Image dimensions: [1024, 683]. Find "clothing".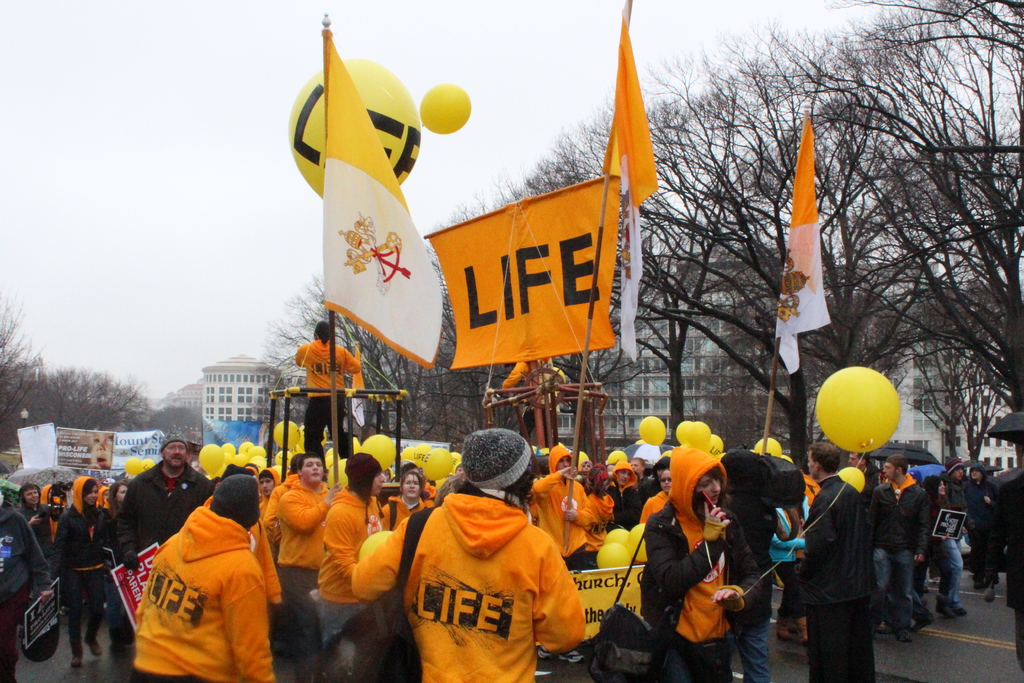
left=591, top=464, right=644, bottom=543.
